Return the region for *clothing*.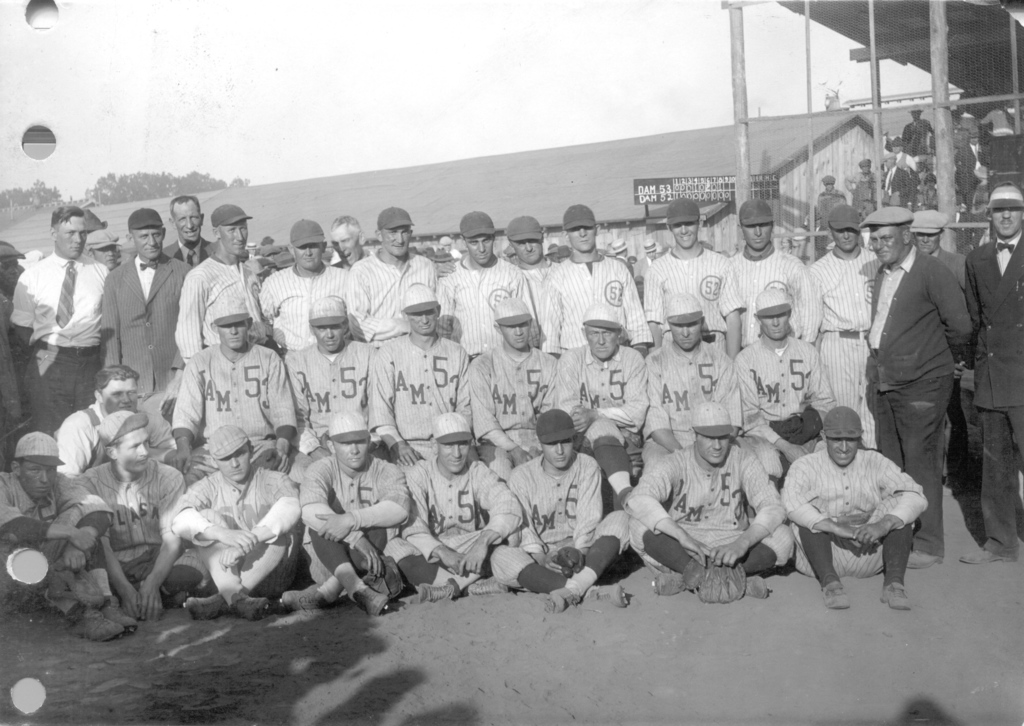
(x1=340, y1=242, x2=440, y2=348).
